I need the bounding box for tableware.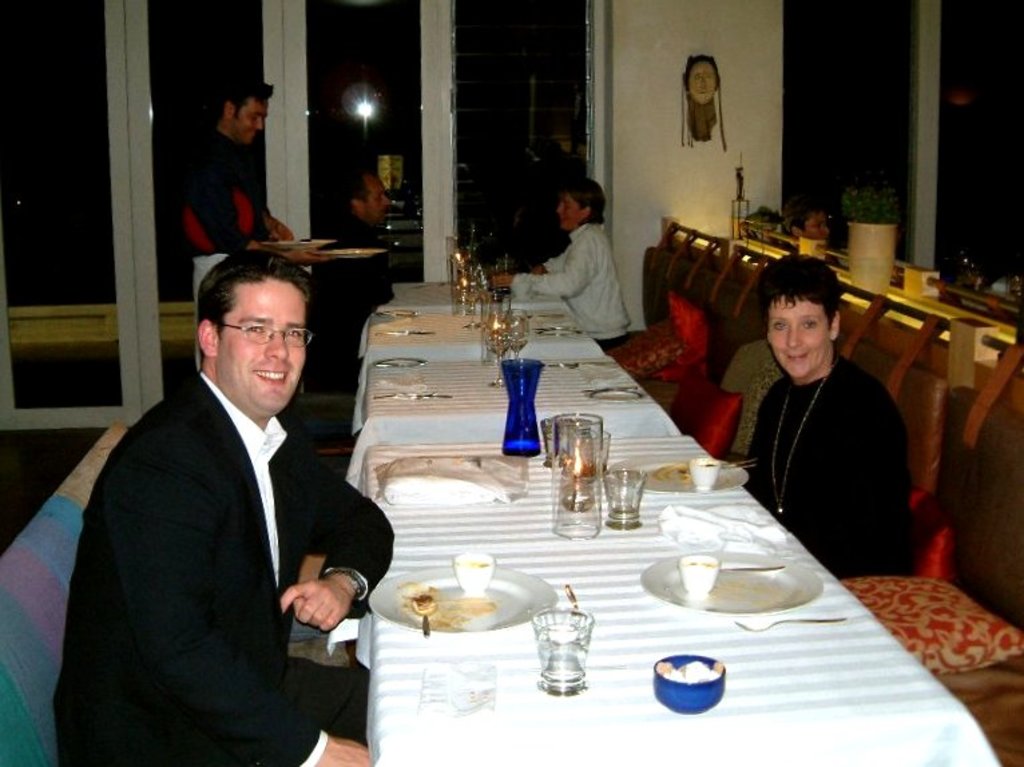
Here it is: region(734, 616, 845, 629).
